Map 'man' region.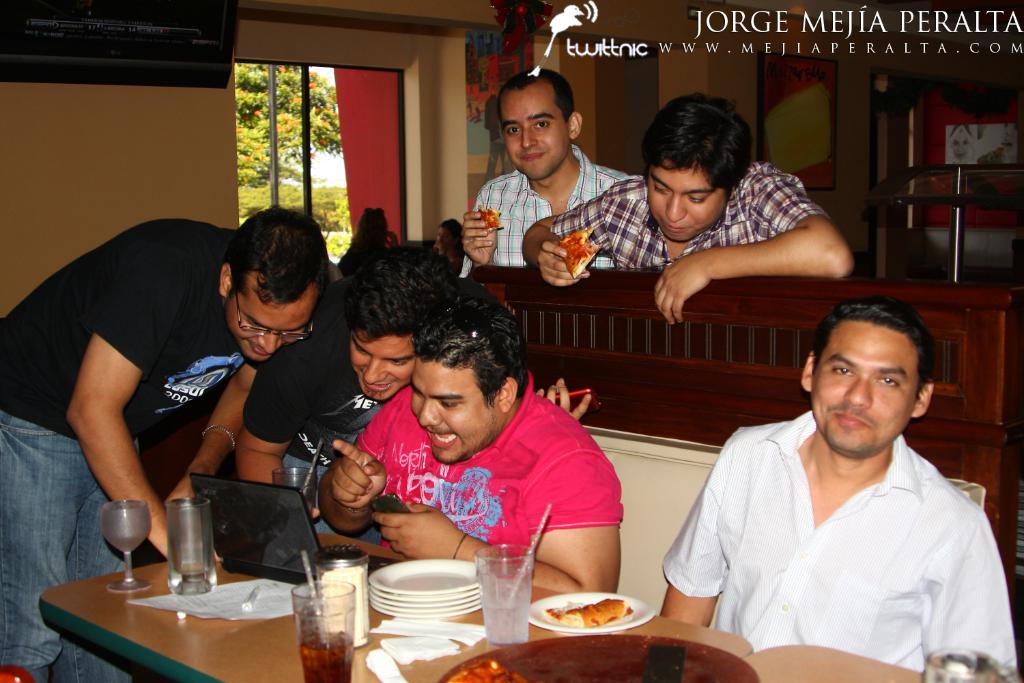
Mapped to rect(0, 204, 326, 682).
